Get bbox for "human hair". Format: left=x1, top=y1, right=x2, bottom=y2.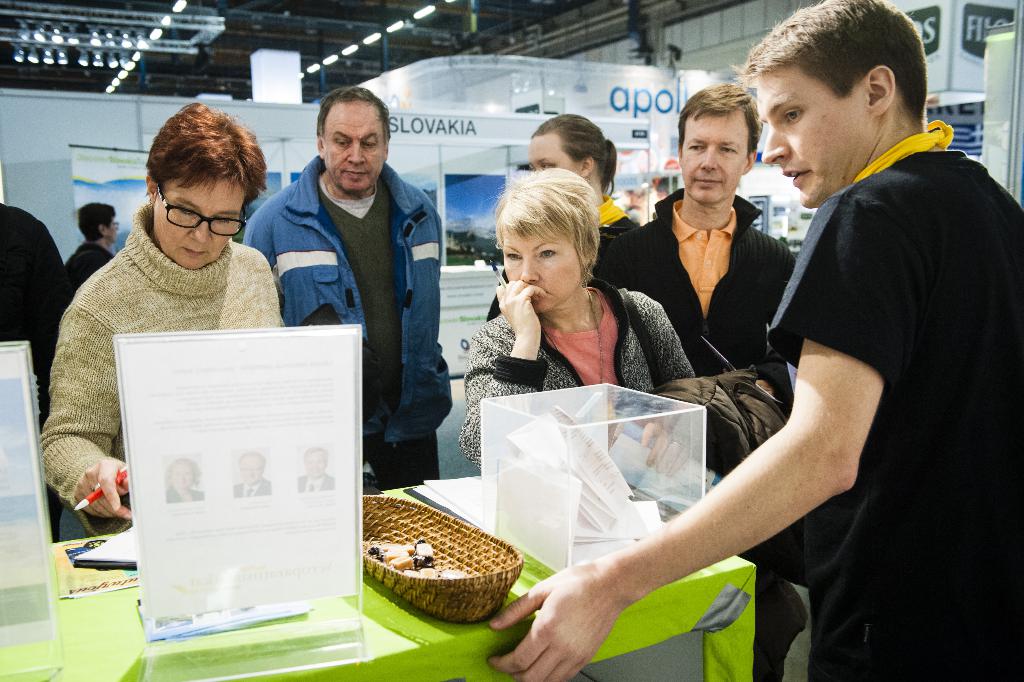
left=305, top=445, right=329, bottom=458.
